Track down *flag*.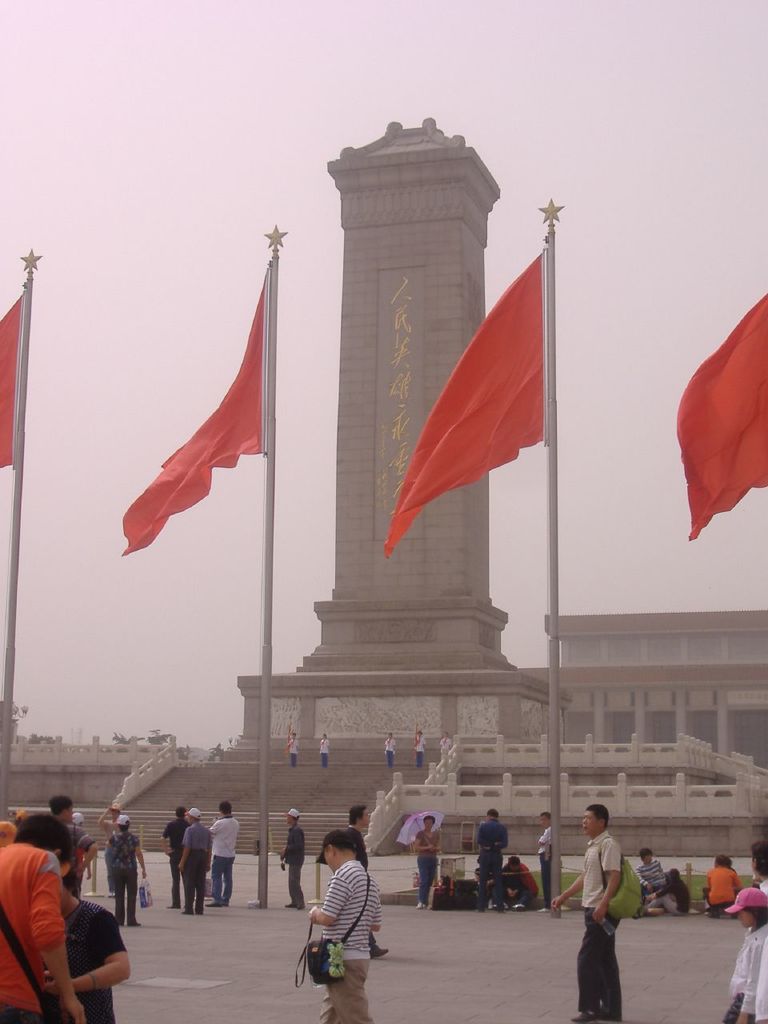
Tracked to box=[662, 294, 767, 537].
